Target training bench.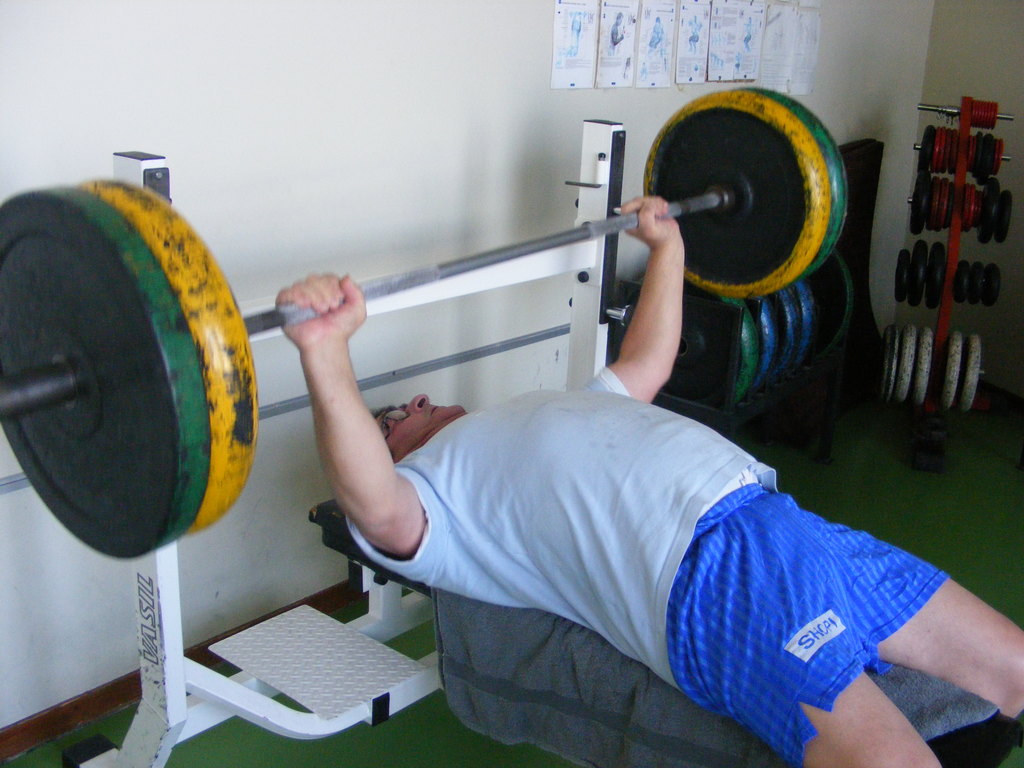
Target region: (left=0, top=151, right=1000, bottom=767).
